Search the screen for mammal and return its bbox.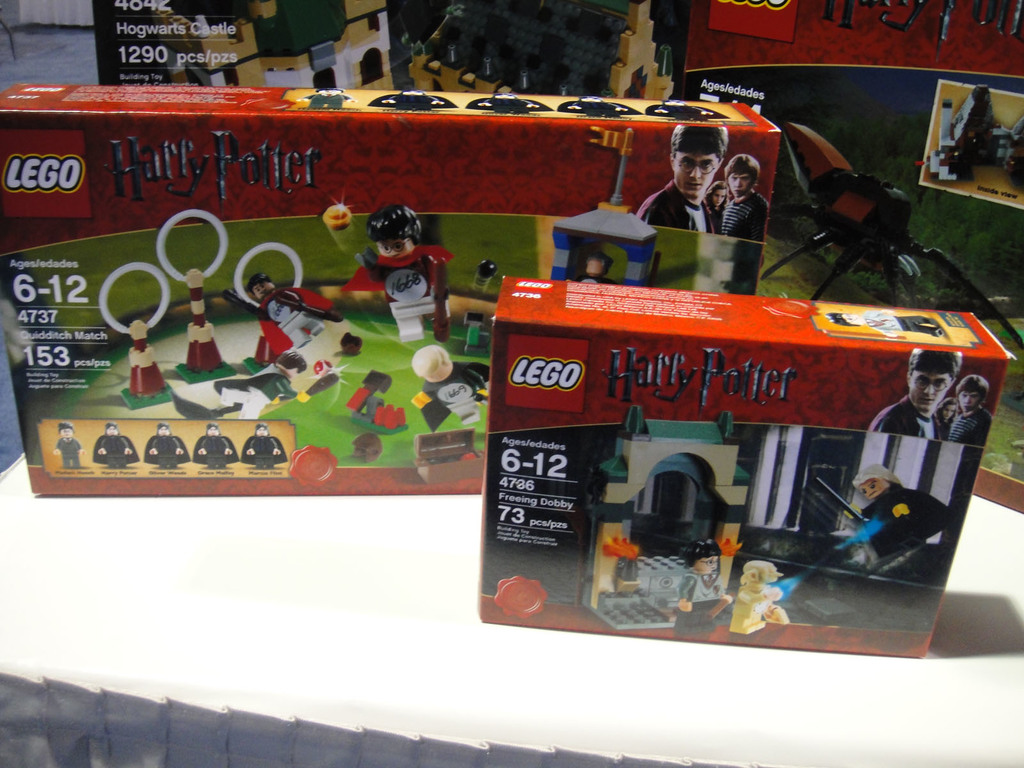
Found: box(943, 373, 991, 447).
